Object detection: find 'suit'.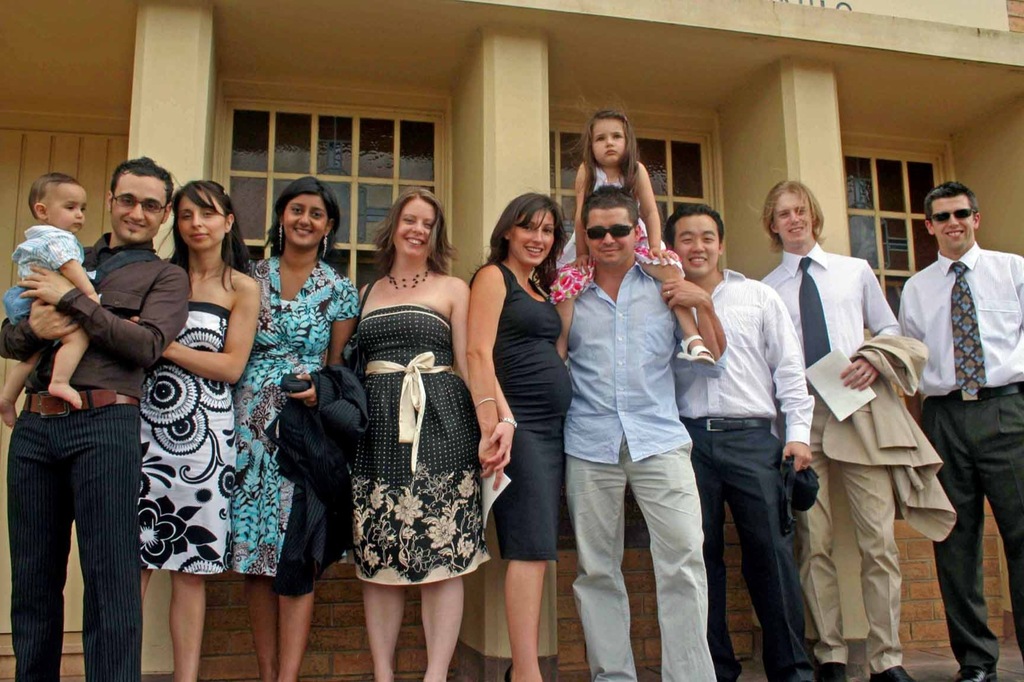
x1=757 y1=242 x2=957 y2=673.
